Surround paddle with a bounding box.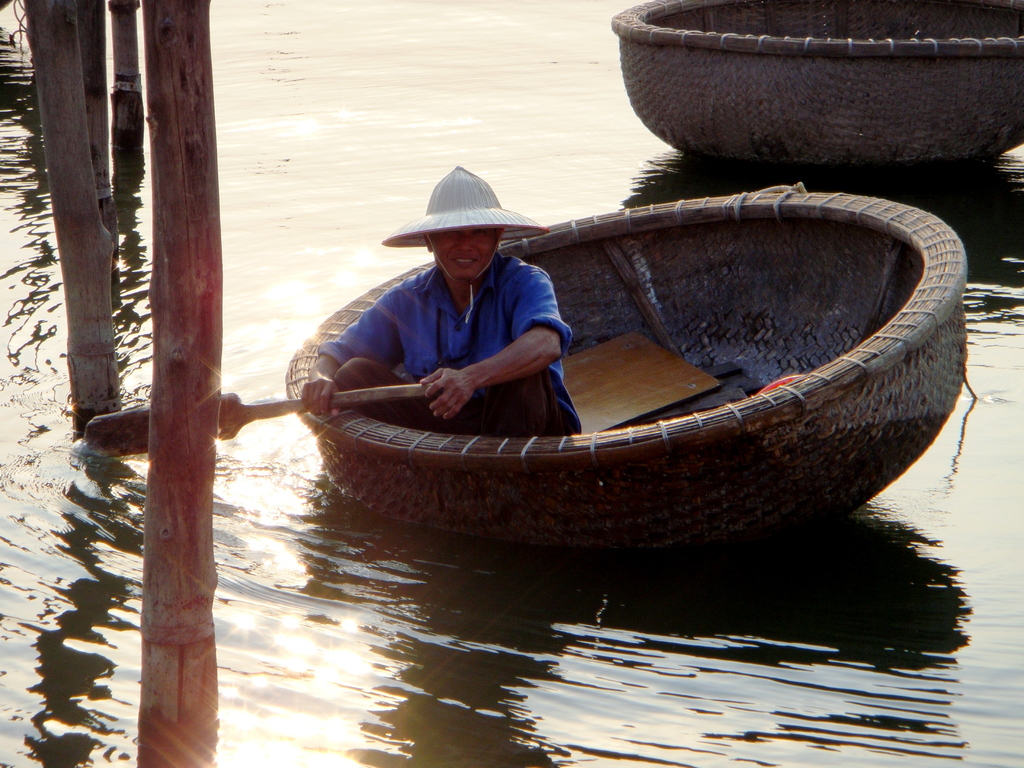
left=84, top=381, right=429, bottom=454.
